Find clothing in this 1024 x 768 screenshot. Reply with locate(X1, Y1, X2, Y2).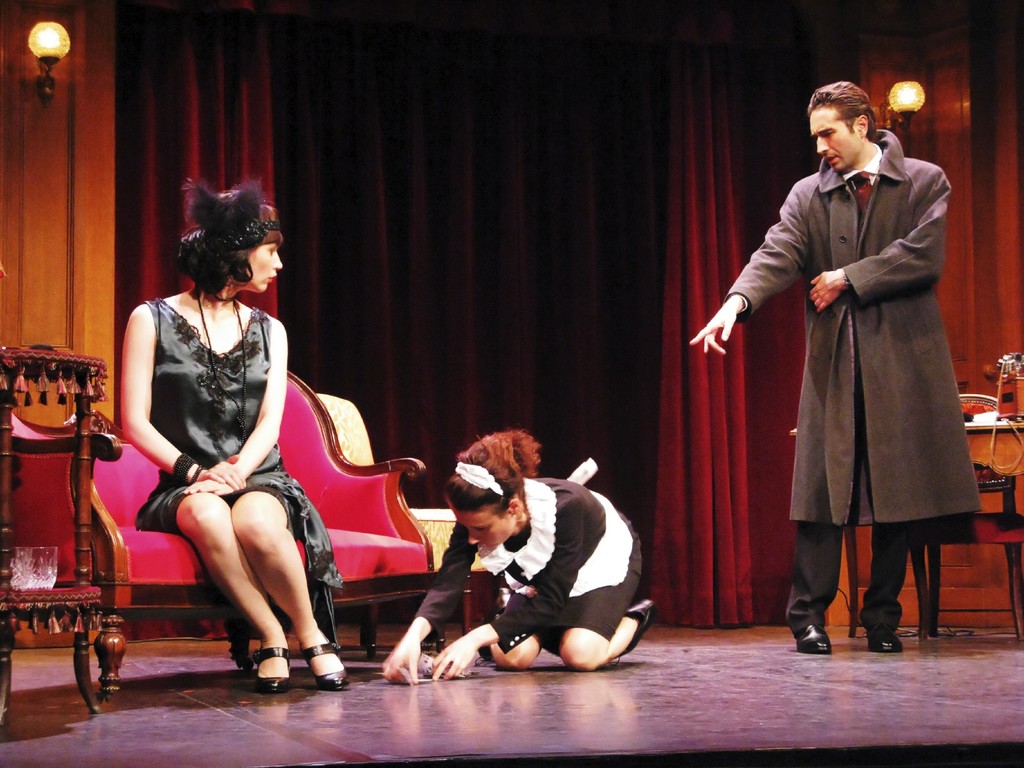
locate(129, 297, 348, 655).
